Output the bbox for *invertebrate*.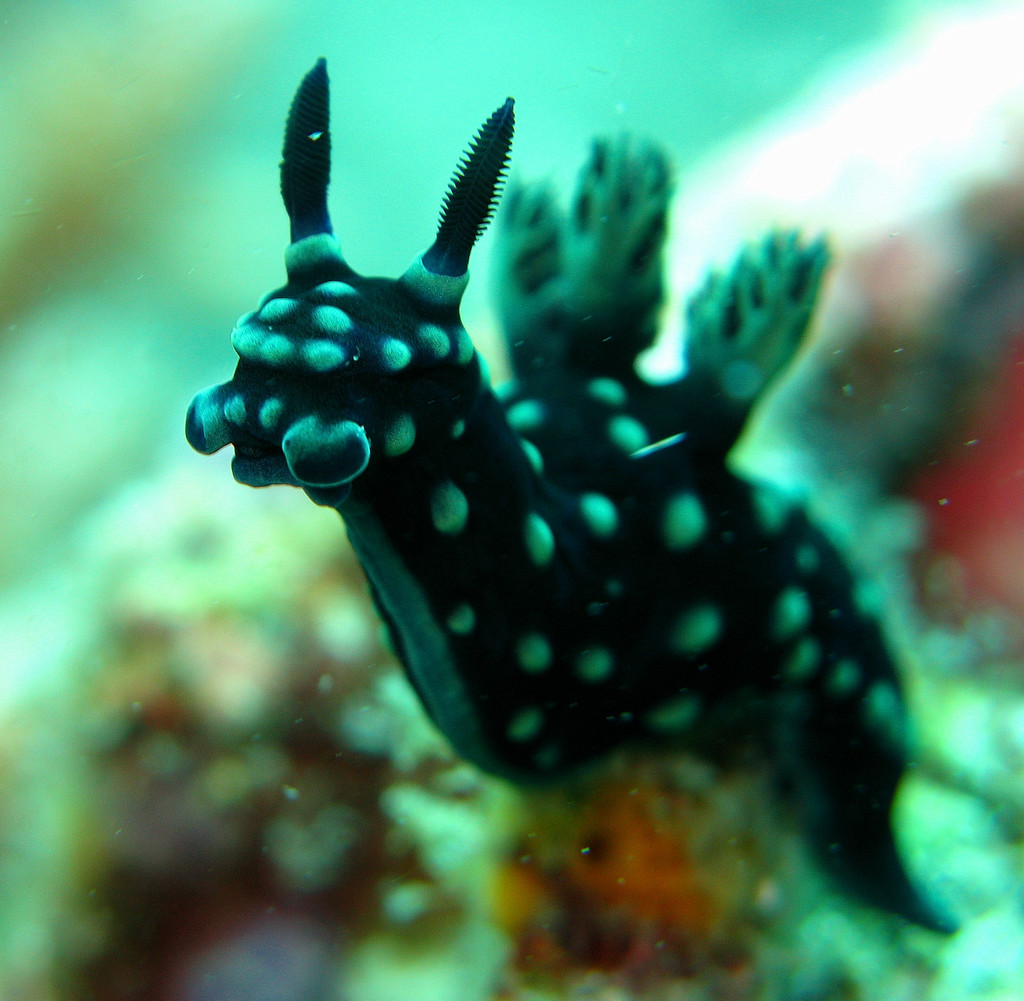
(left=183, top=58, right=966, bottom=942).
